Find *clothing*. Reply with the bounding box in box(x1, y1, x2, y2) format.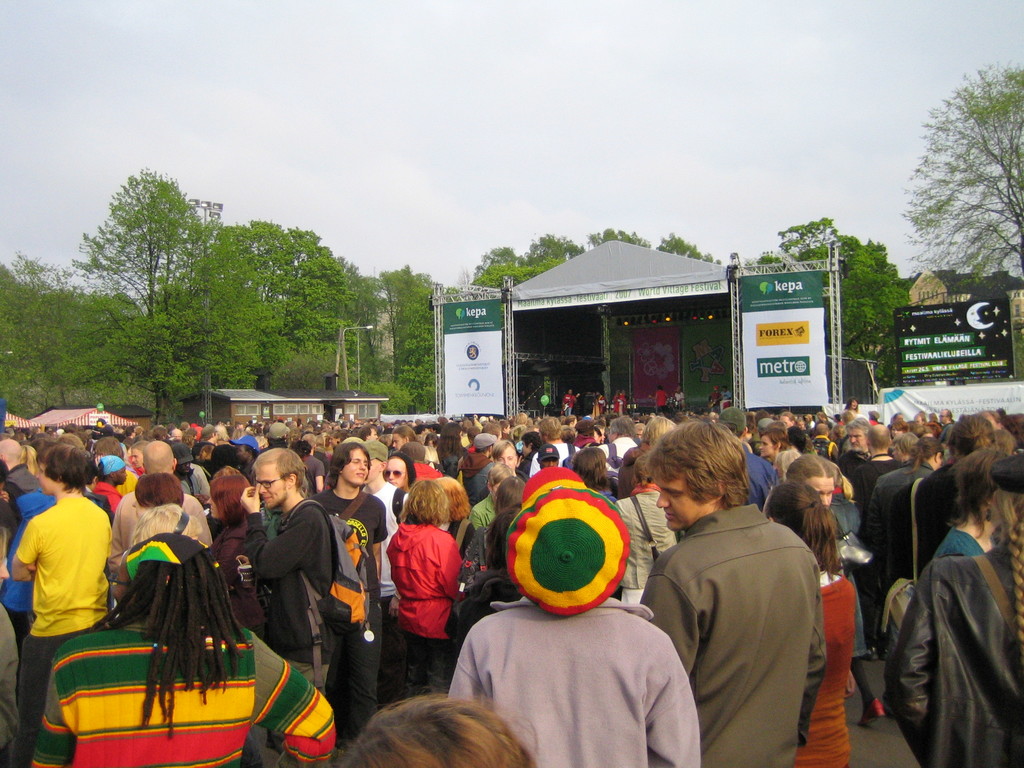
box(708, 393, 723, 412).
